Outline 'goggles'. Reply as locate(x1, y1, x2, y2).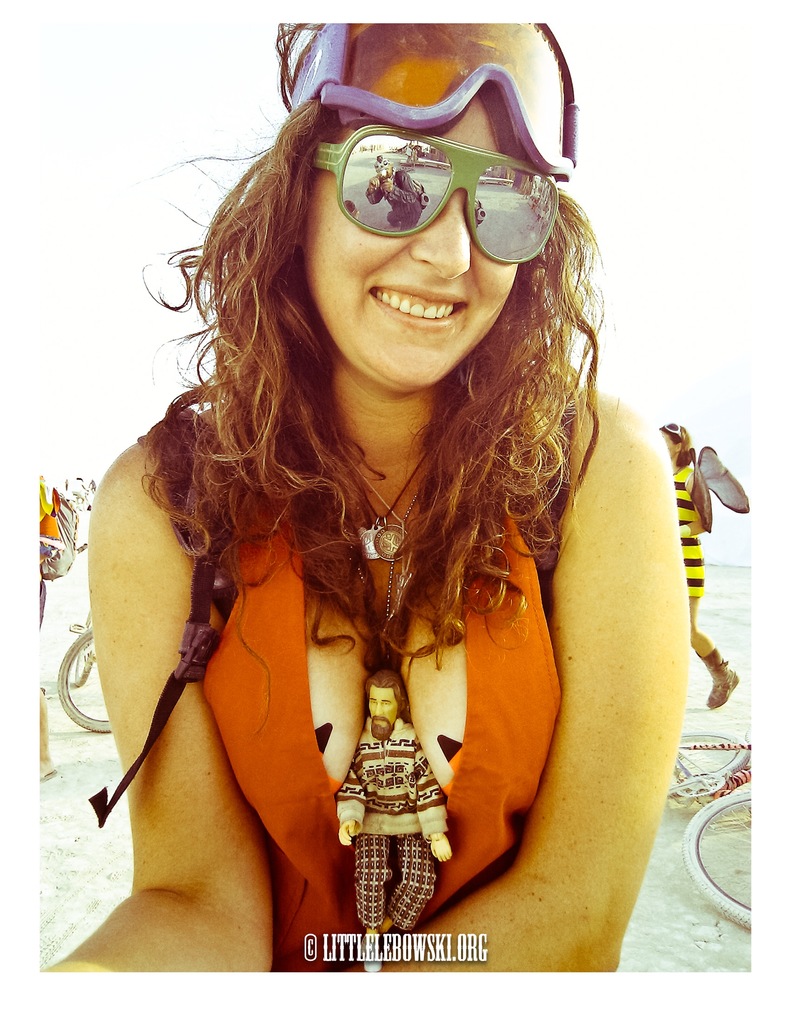
locate(297, 91, 568, 246).
